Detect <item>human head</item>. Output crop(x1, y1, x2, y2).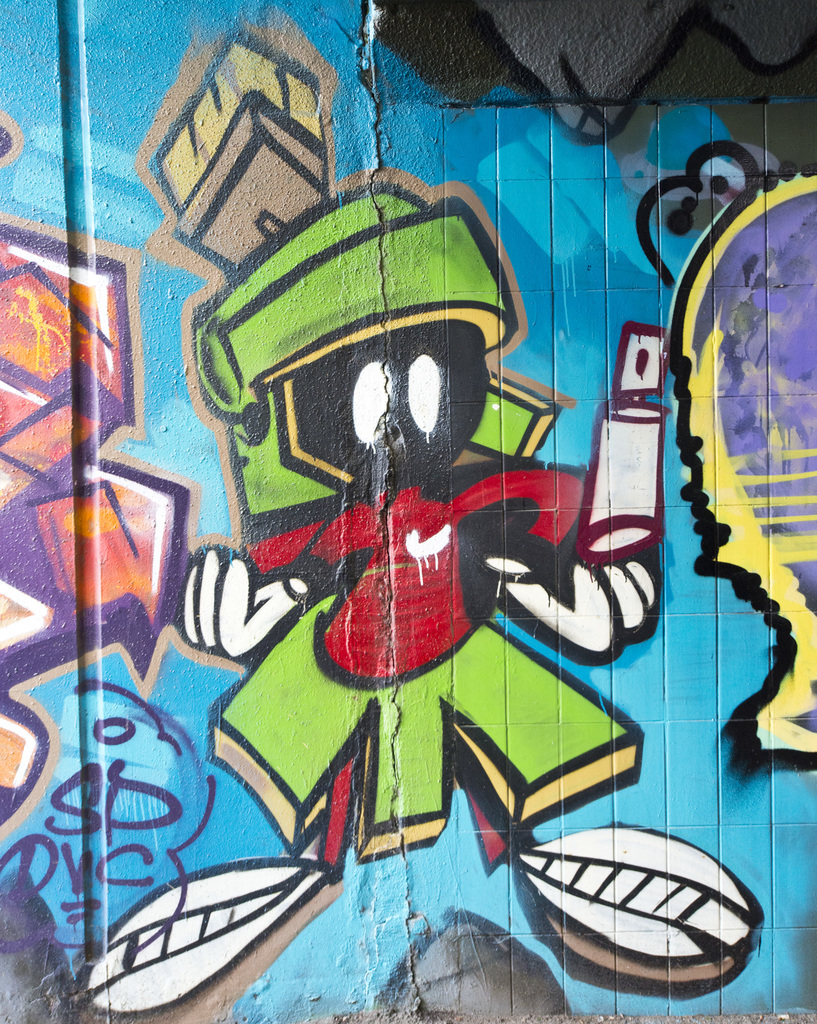
crop(193, 178, 488, 484).
